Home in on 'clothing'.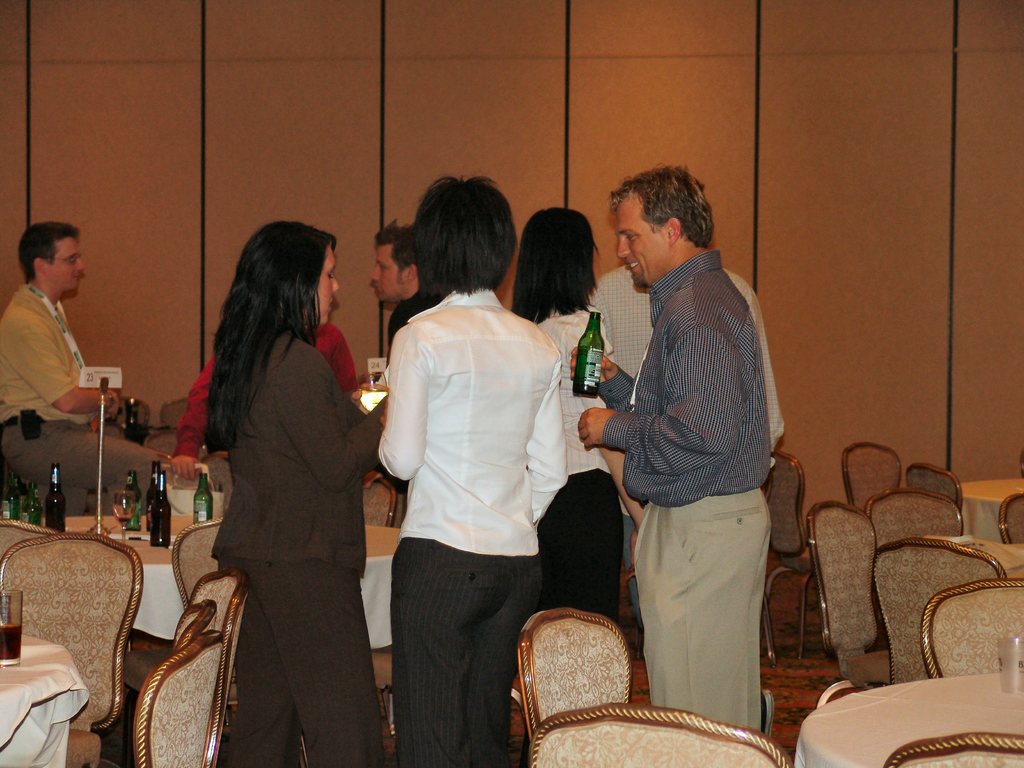
Homed in at 592/262/789/634.
